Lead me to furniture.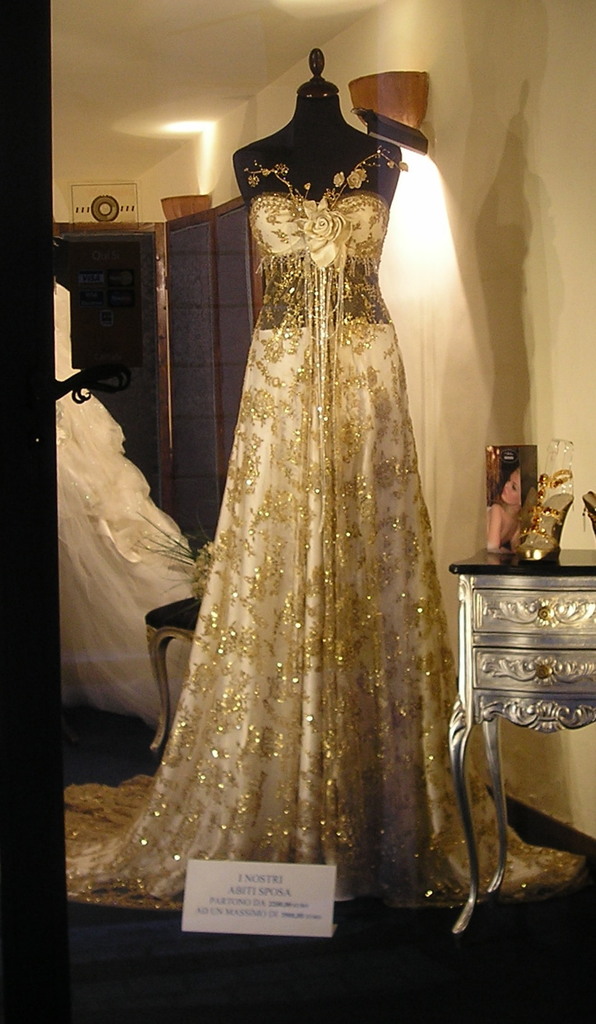
Lead to Rect(145, 598, 204, 753).
